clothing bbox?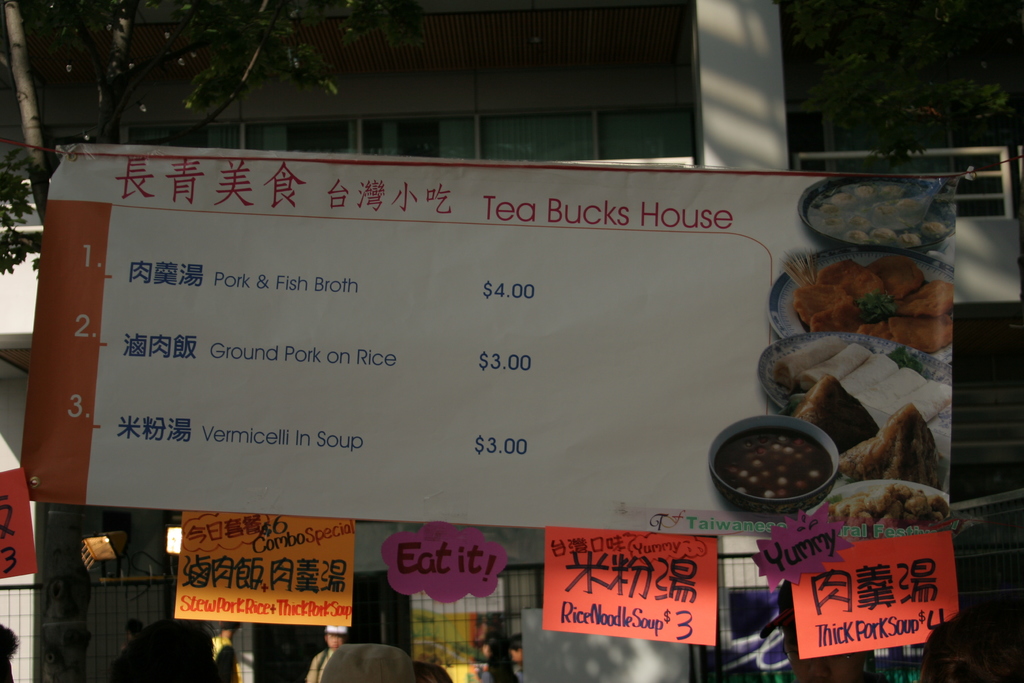
bbox=[307, 641, 346, 682]
